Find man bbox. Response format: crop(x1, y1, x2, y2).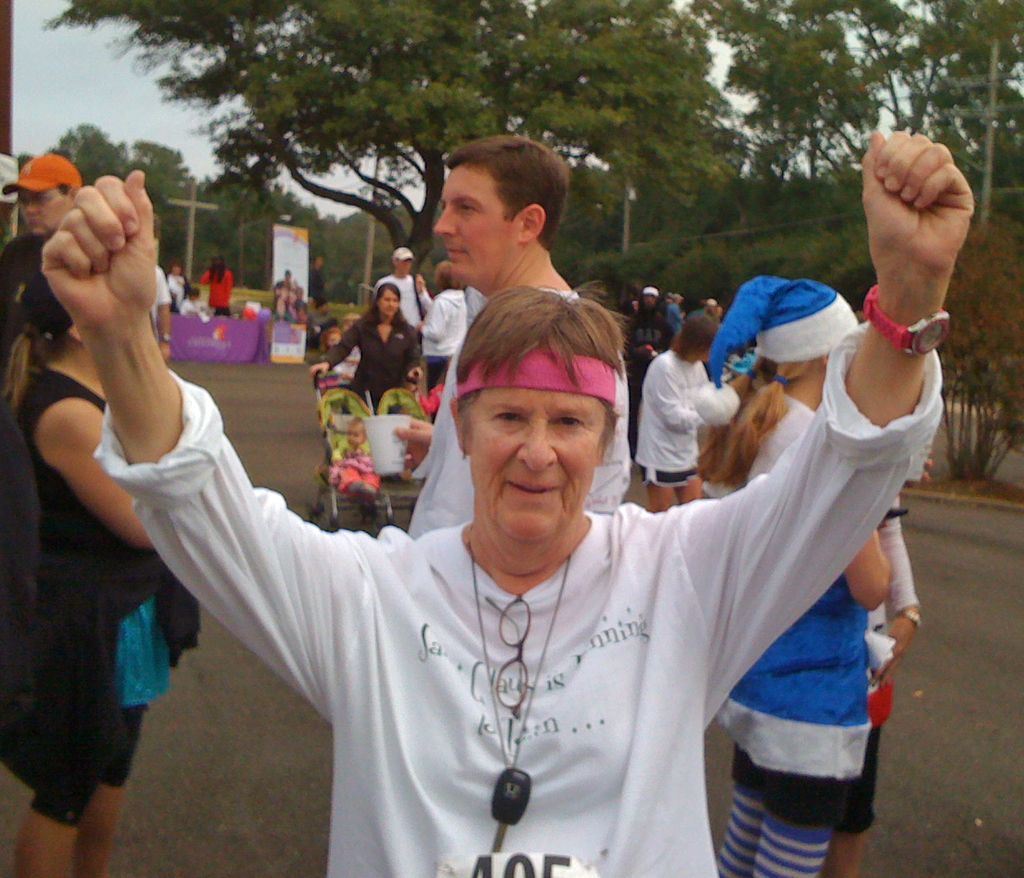
crop(669, 290, 682, 336).
